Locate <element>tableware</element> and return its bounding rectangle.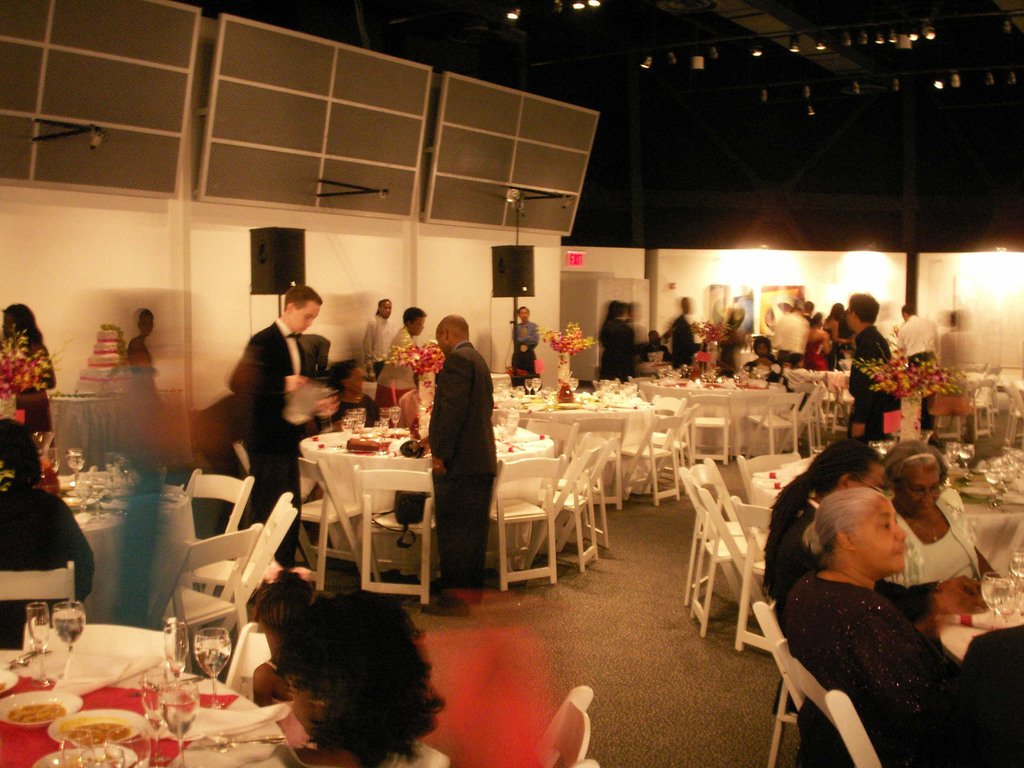
[524, 380, 532, 398].
